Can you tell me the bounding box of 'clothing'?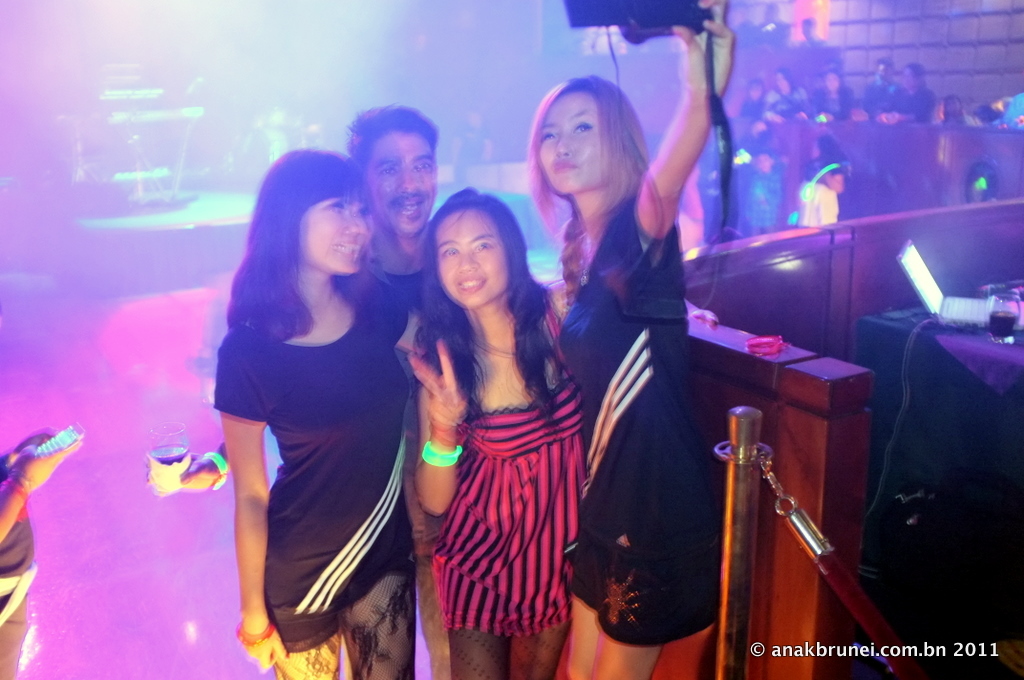
region(353, 221, 450, 331).
